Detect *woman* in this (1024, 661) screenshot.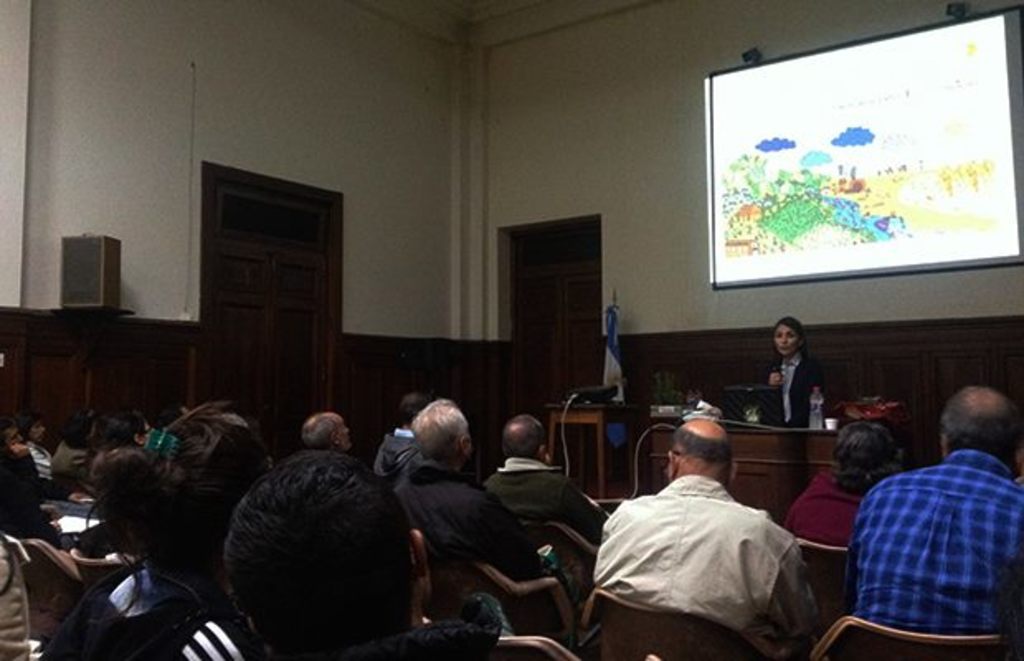
Detection: box(785, 423, 912, 555).
